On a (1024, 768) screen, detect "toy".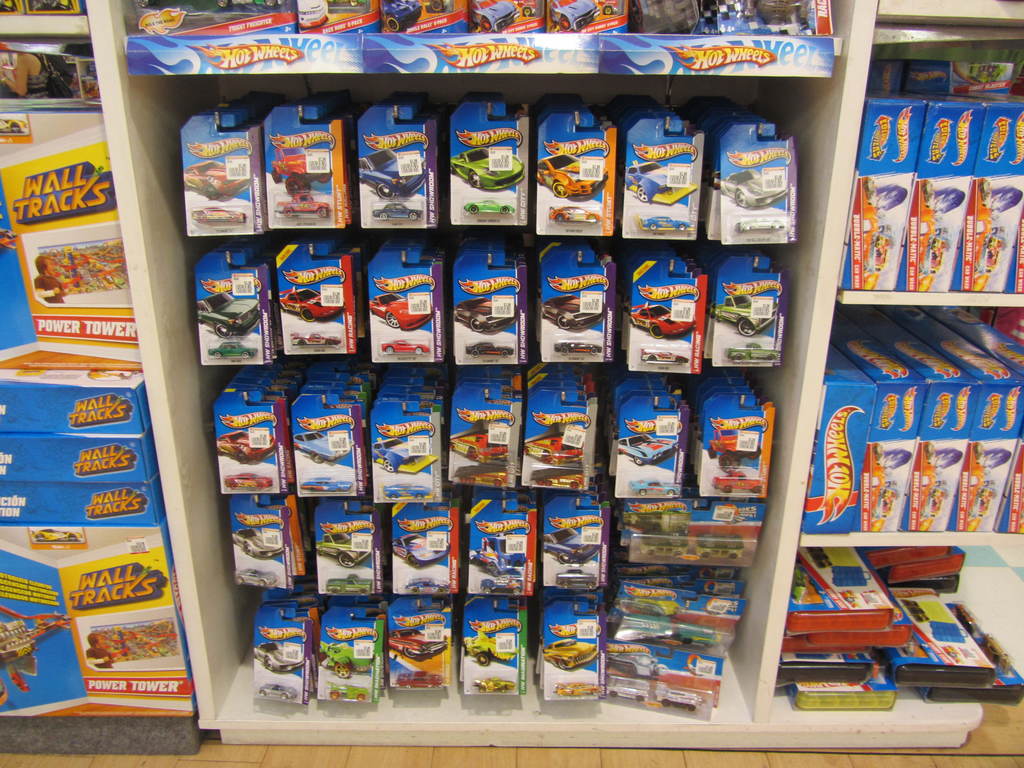
x1=701, y1=431, x2=759, y2=471.
